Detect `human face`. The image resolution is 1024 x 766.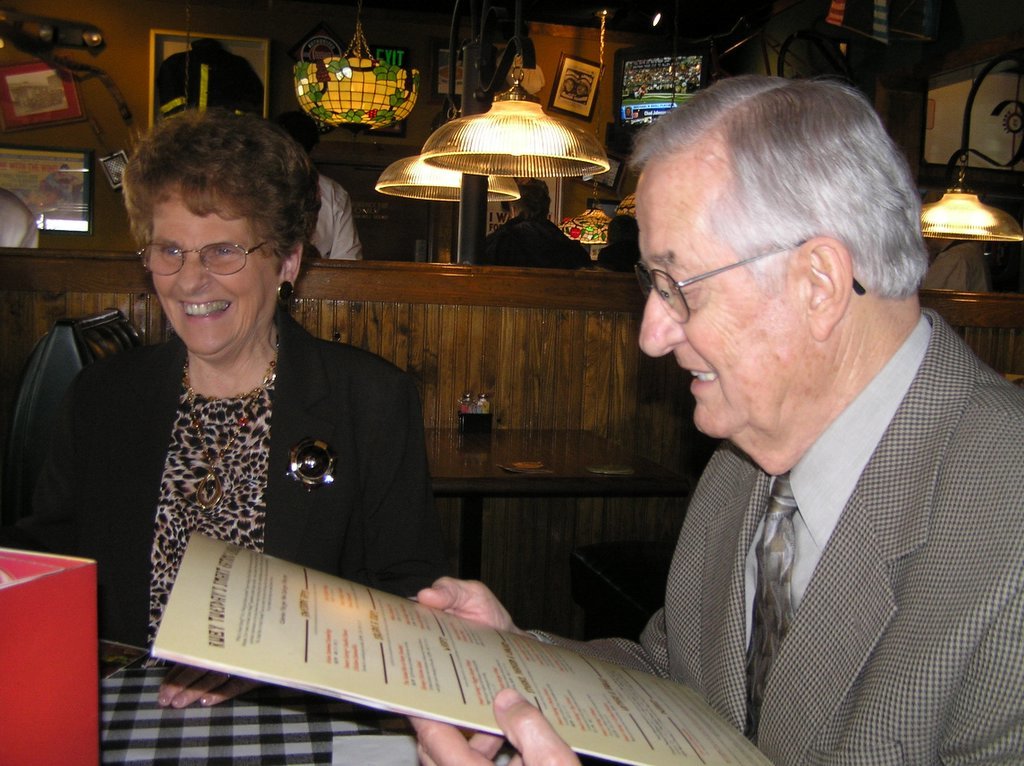
rect(145, 199, 273, 357).
